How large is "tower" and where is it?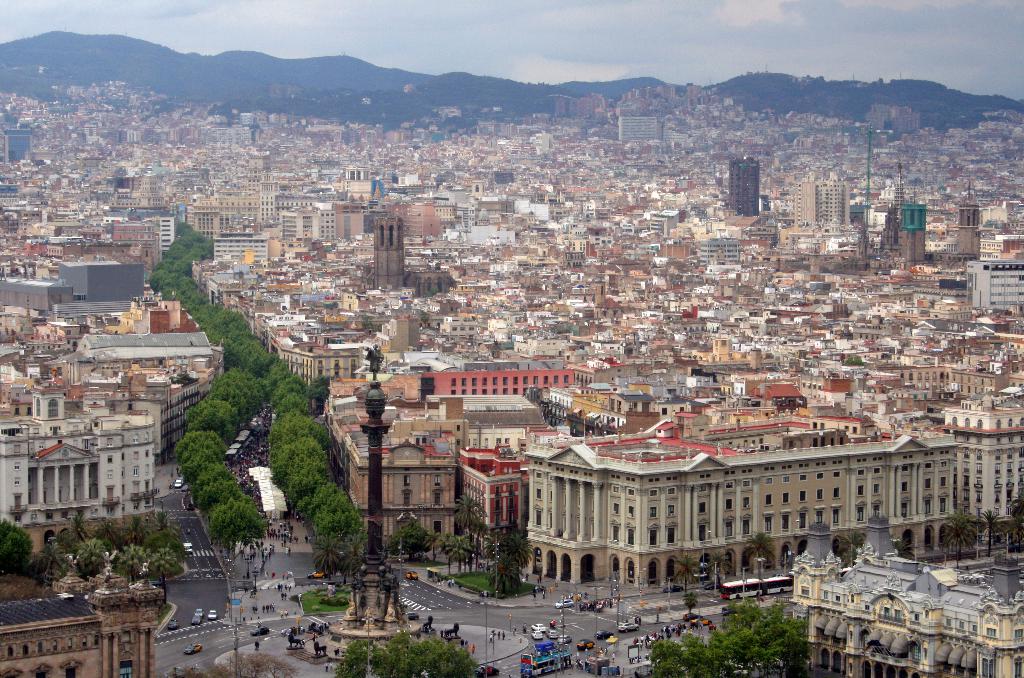
Bounding box: box=[968, 254, 1023, 317].
